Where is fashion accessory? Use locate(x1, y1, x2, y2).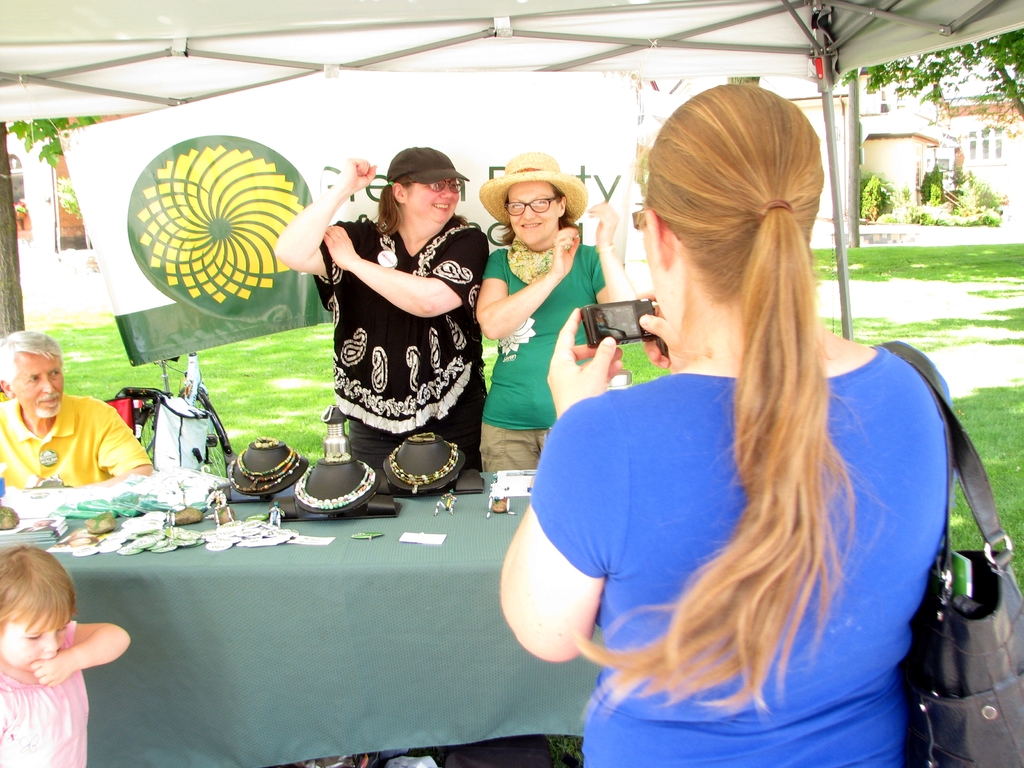
locate(294, 457, 374, 509).
